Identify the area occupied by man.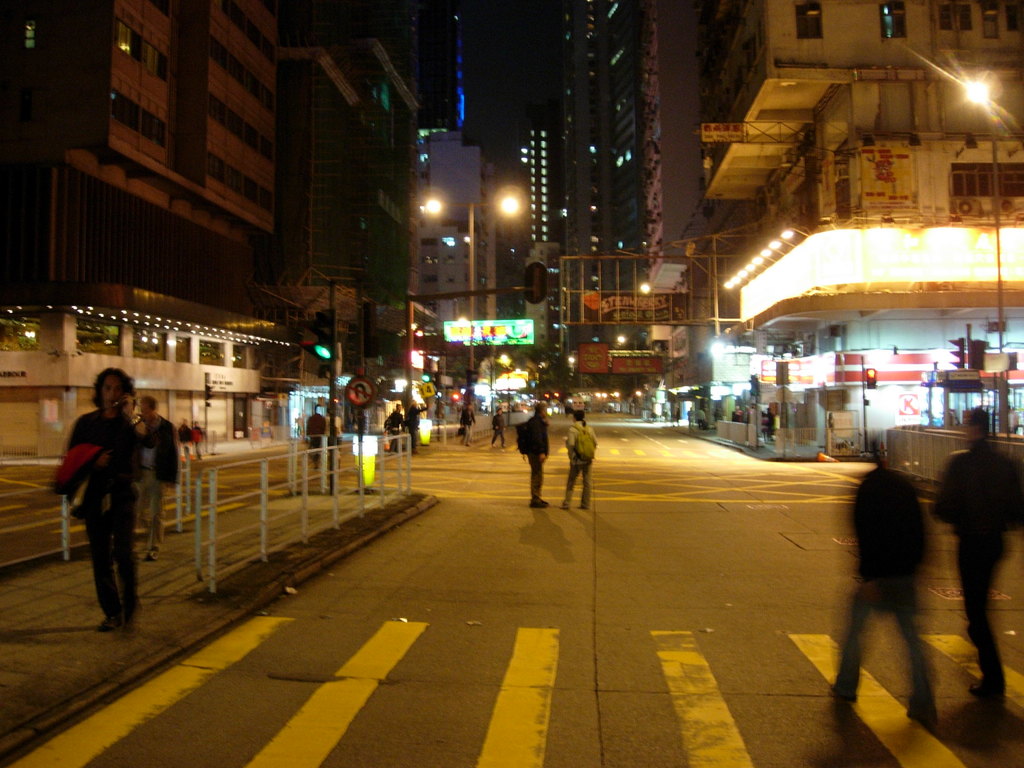
Area: <bbox>306, 405, 326, 468</bbox>.
